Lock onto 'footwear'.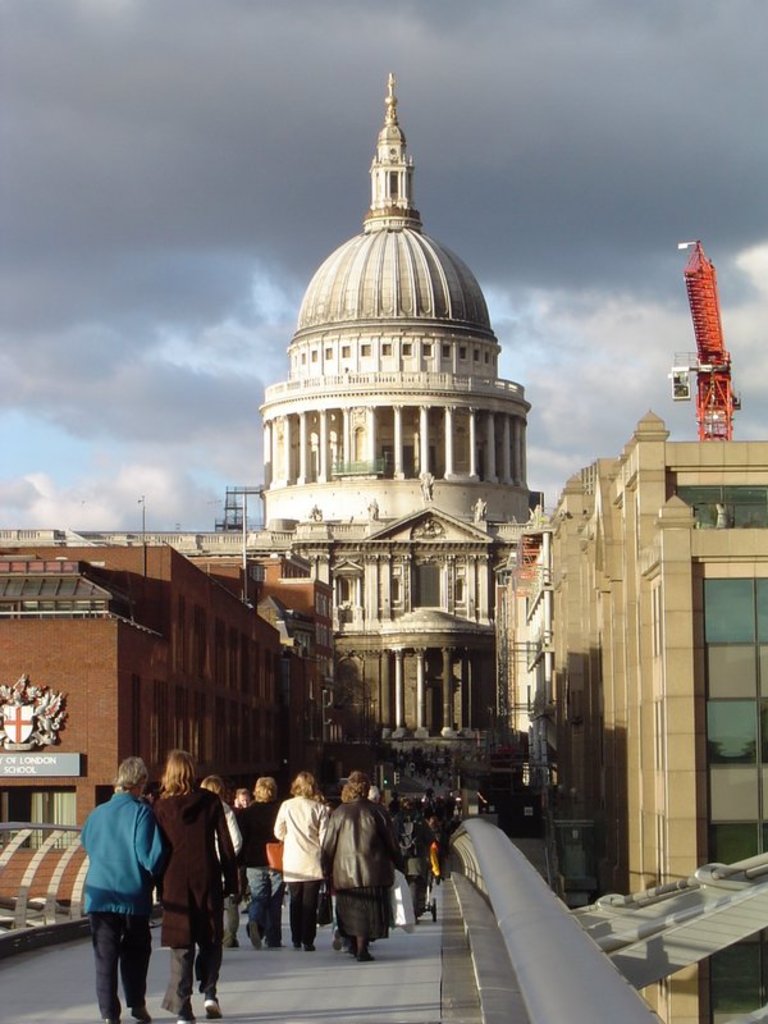
Locked: {"left": 131, "top": 1006, "right": 152, "bottom": 1023}.
